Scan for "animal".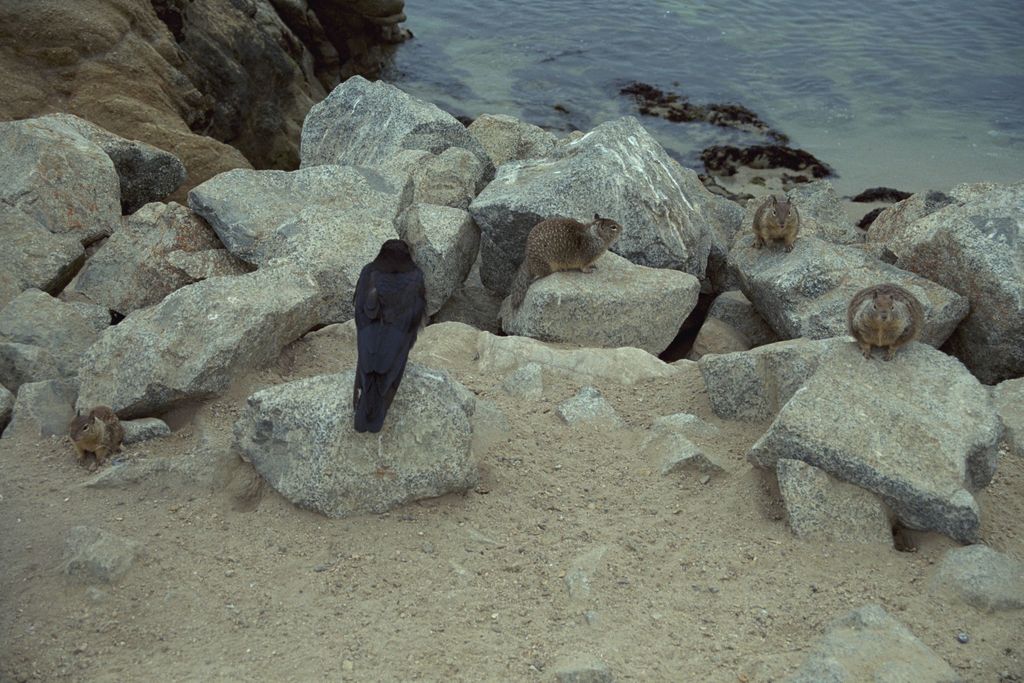
Scan result: 847 281 926 366.
